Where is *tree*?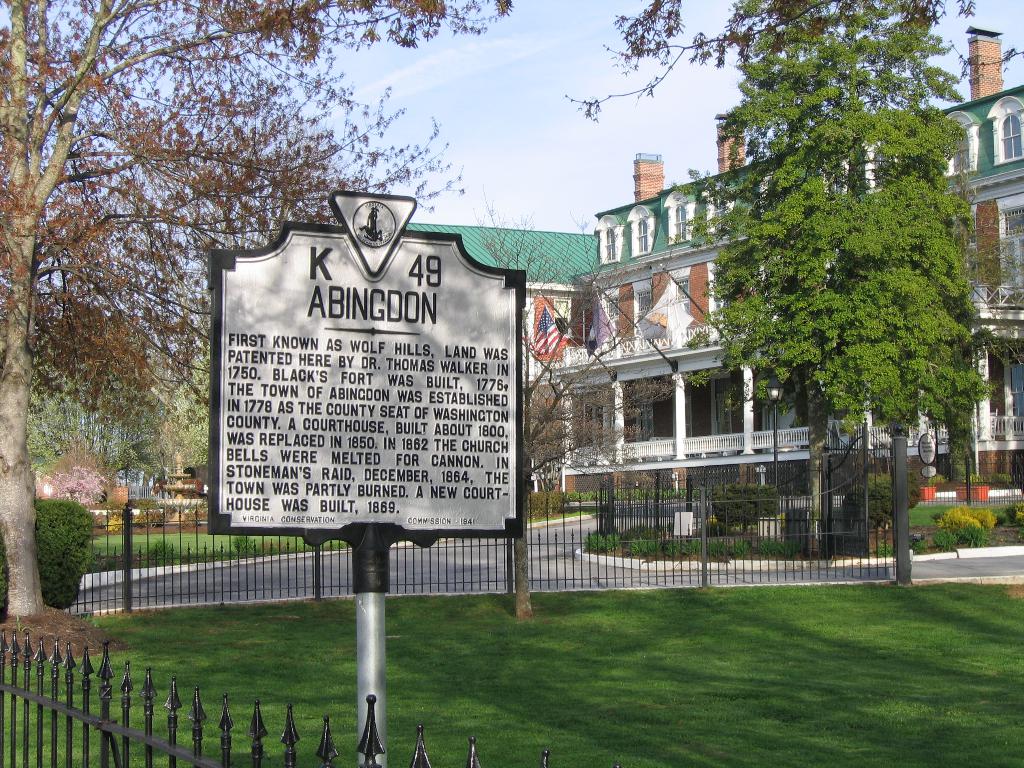
pyautogui.locateOnScreen(566, 0, 1023, 120).
